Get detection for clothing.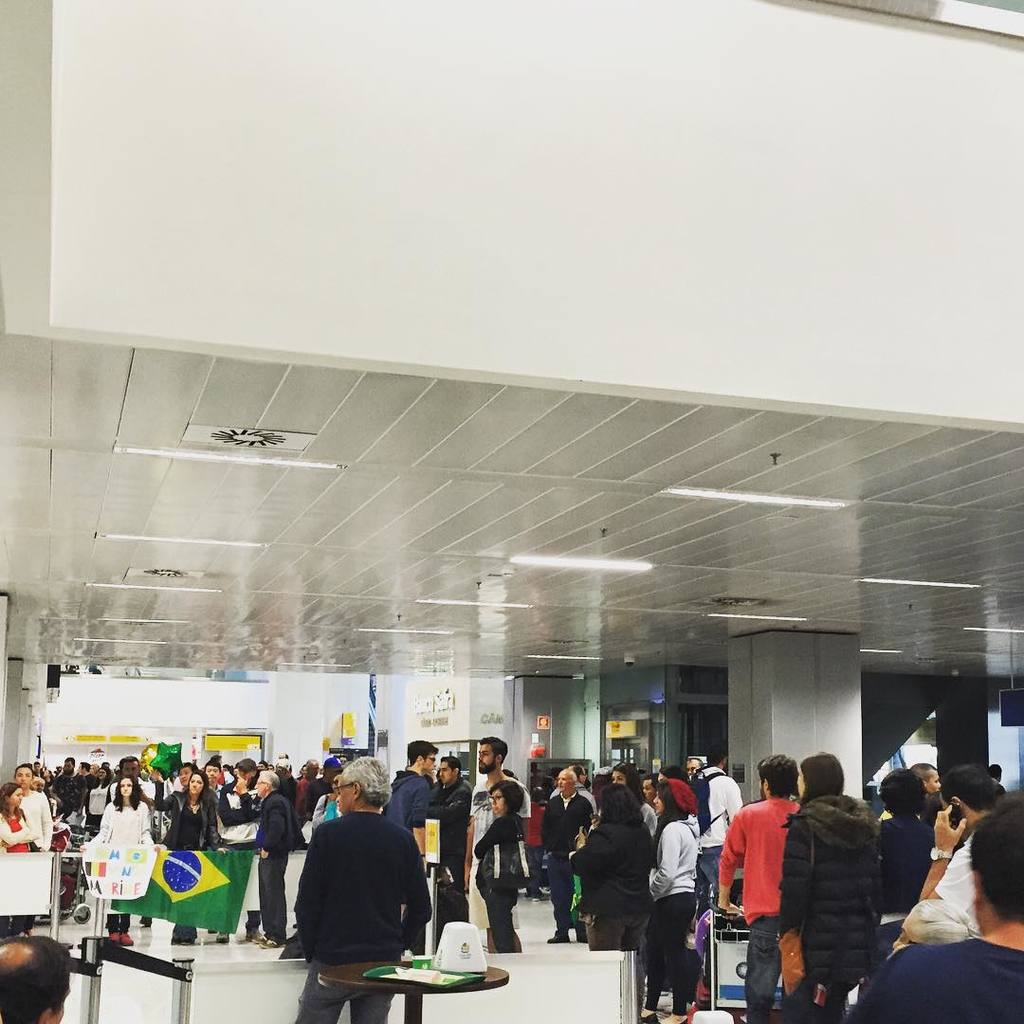
Detection: <region>278, 795, 455, 997</region>.
